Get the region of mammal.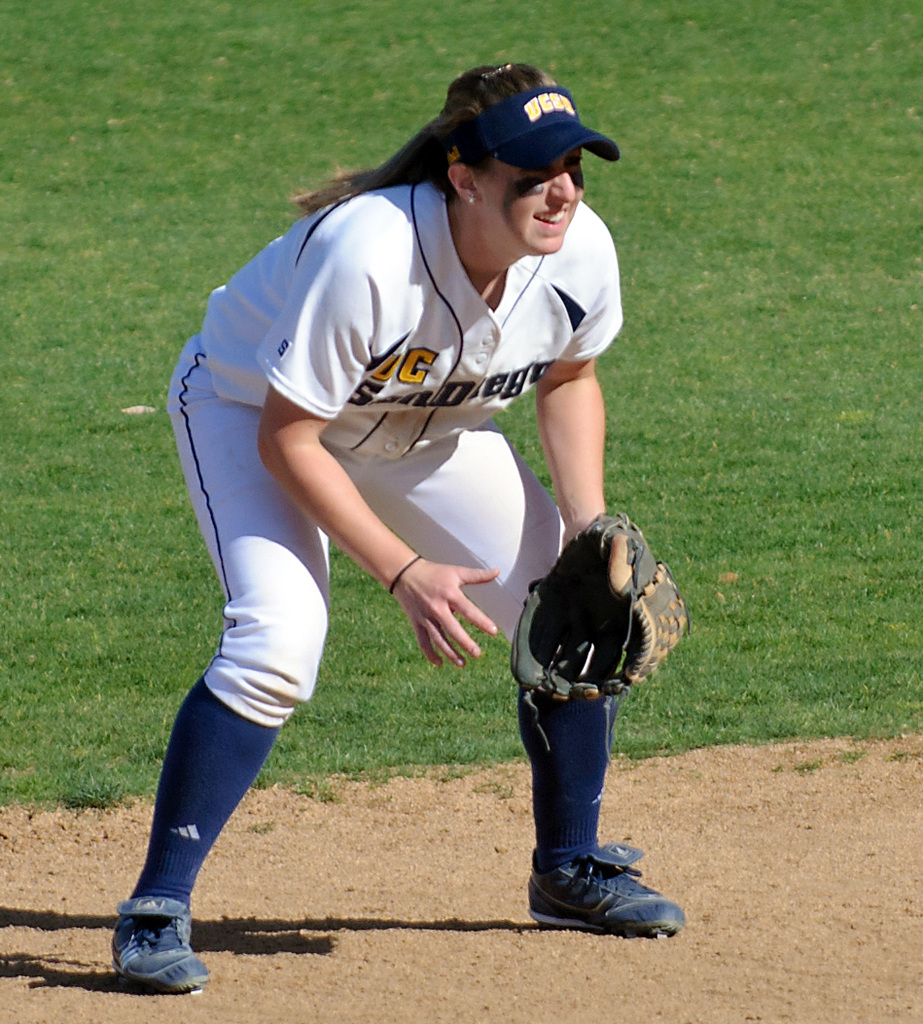
<region>117, 93, 636, 913</region>.
